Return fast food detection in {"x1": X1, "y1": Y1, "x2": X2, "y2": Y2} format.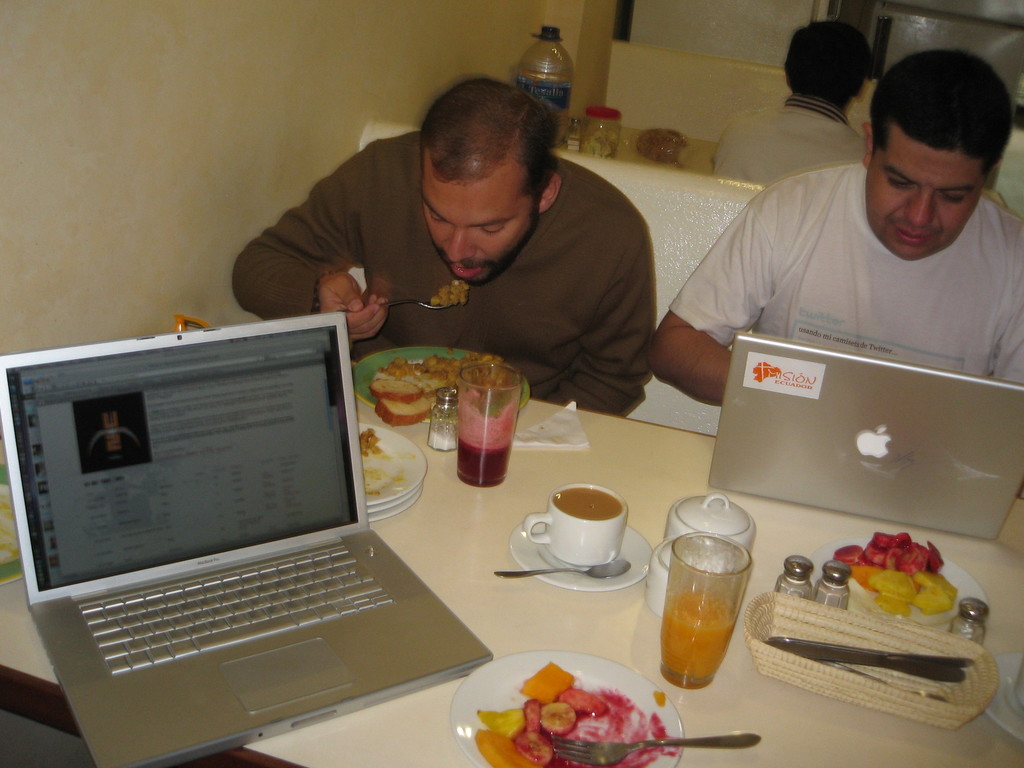
{"x1": 892, "y1": 540, "x2": 918, "y2": 573}.
